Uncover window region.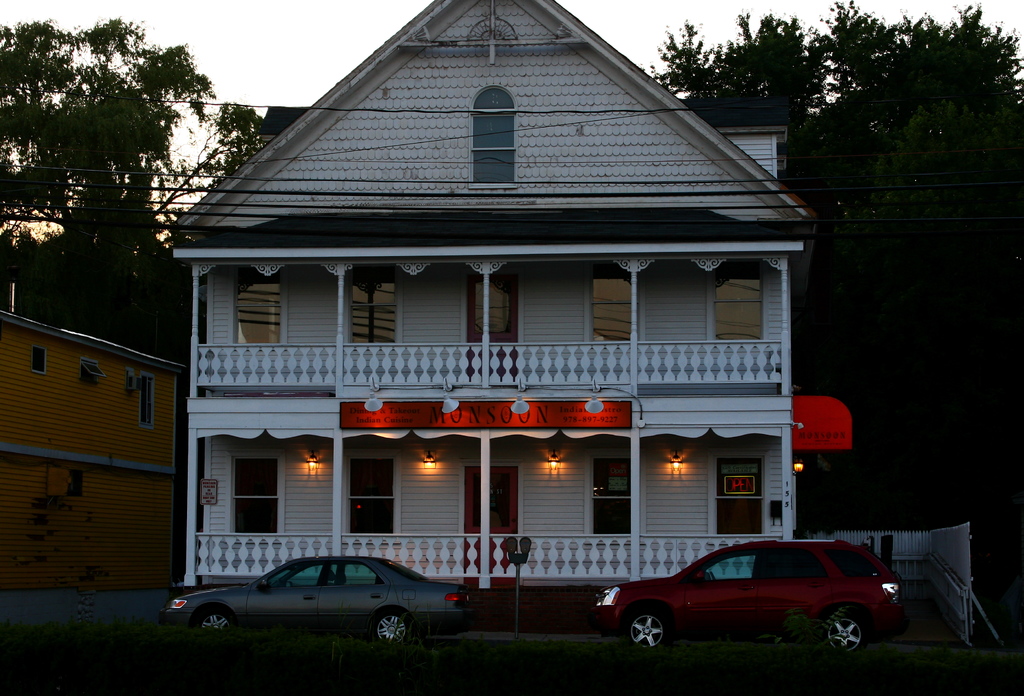
Uncovered: (x1=712, y1=457, x2=765, y2=540).
